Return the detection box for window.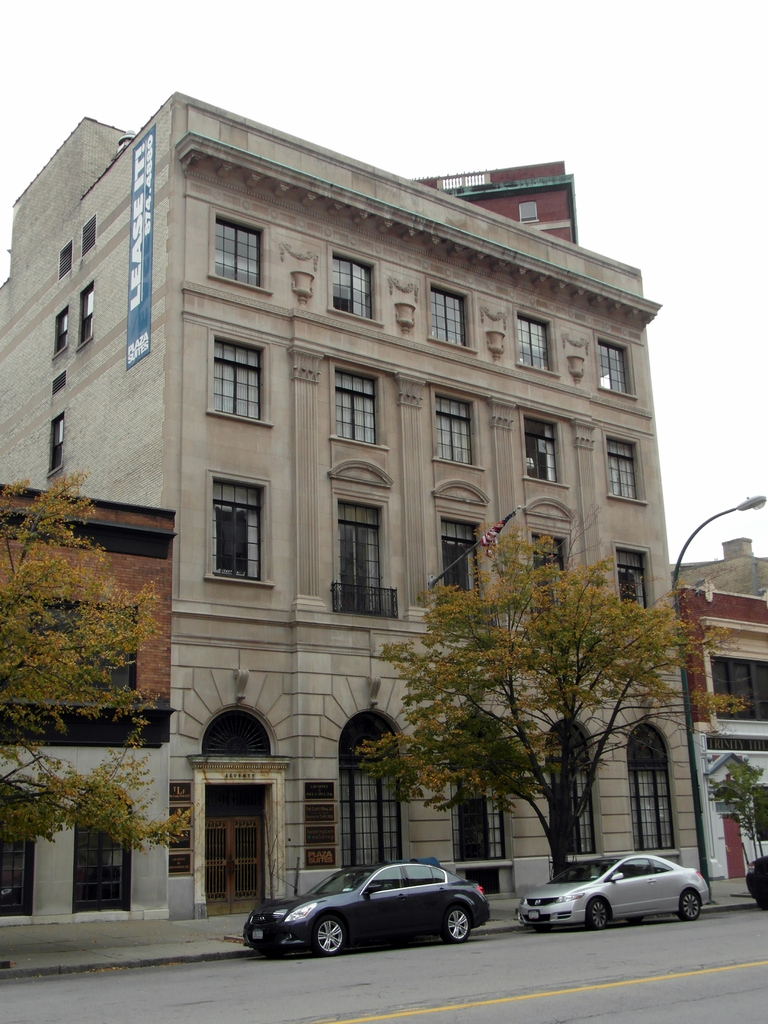
(519, 200, 540, 227).
